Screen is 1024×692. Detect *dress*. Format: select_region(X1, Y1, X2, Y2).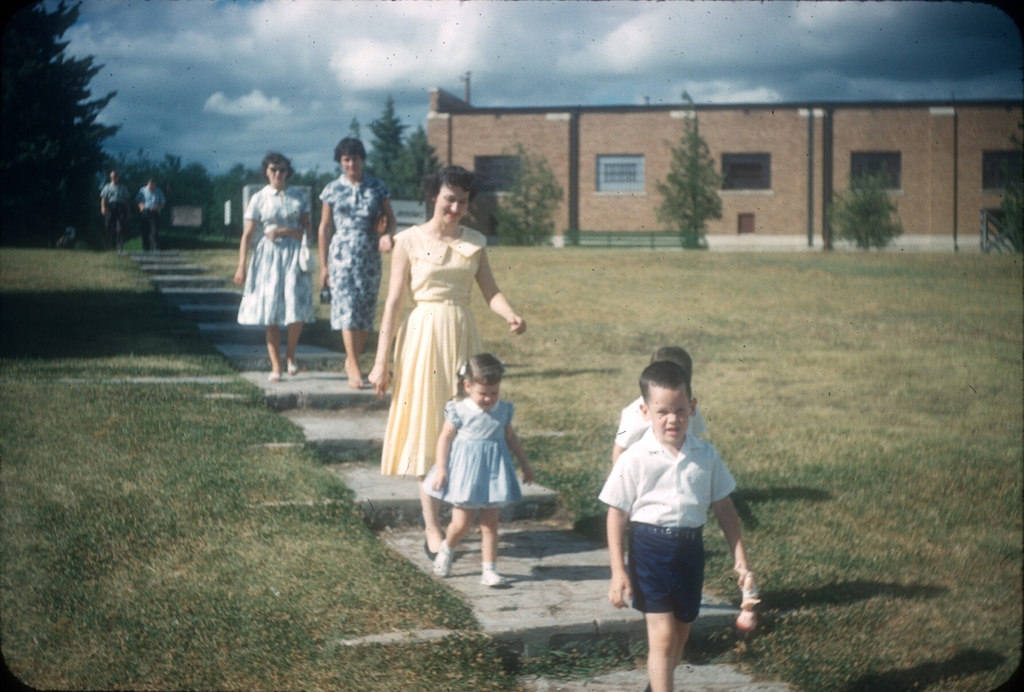
select_region(318, 172, 392, 334).
